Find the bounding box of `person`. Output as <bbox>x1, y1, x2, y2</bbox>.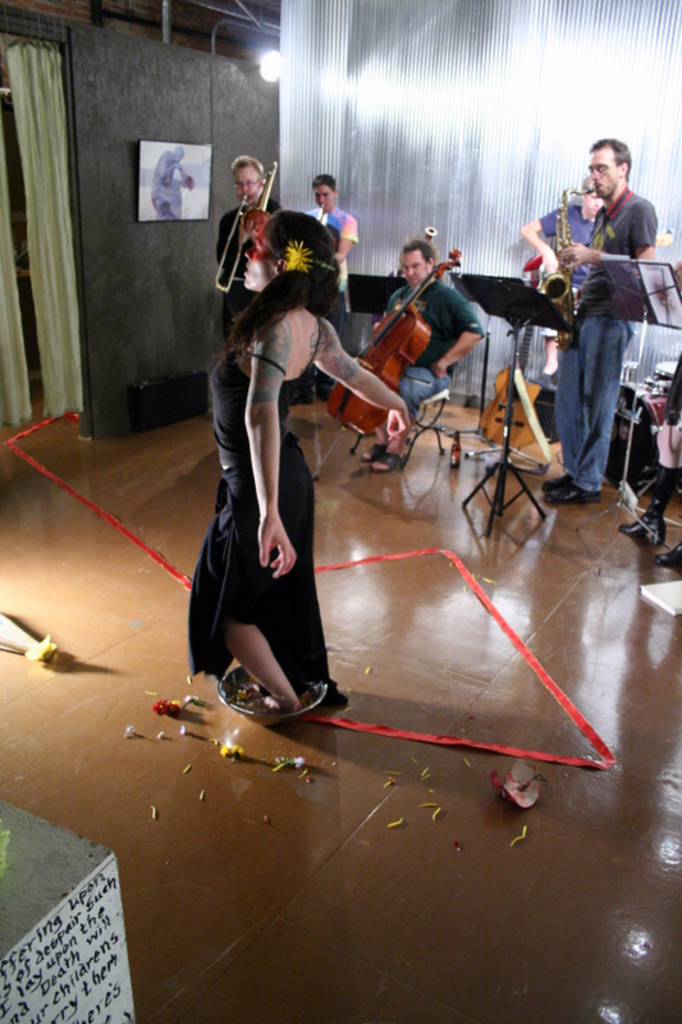
<bbox>613, 357, 681, 575</bbox>.
